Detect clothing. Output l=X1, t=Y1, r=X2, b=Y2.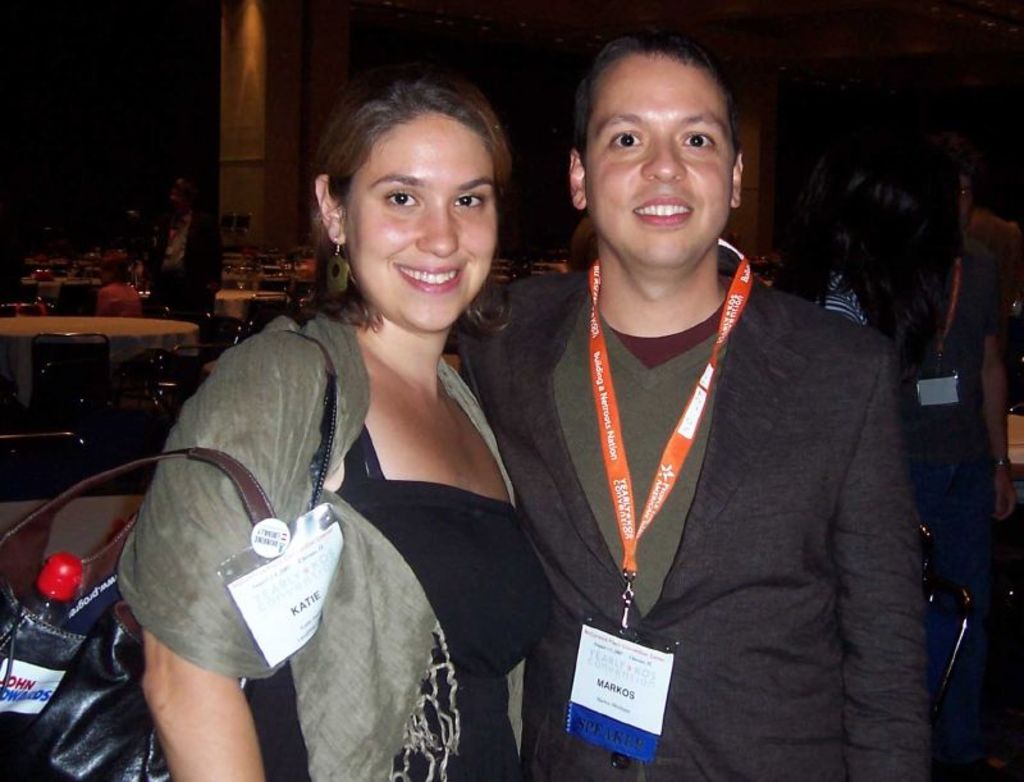
l=120, t=278, r=545, b=742.
